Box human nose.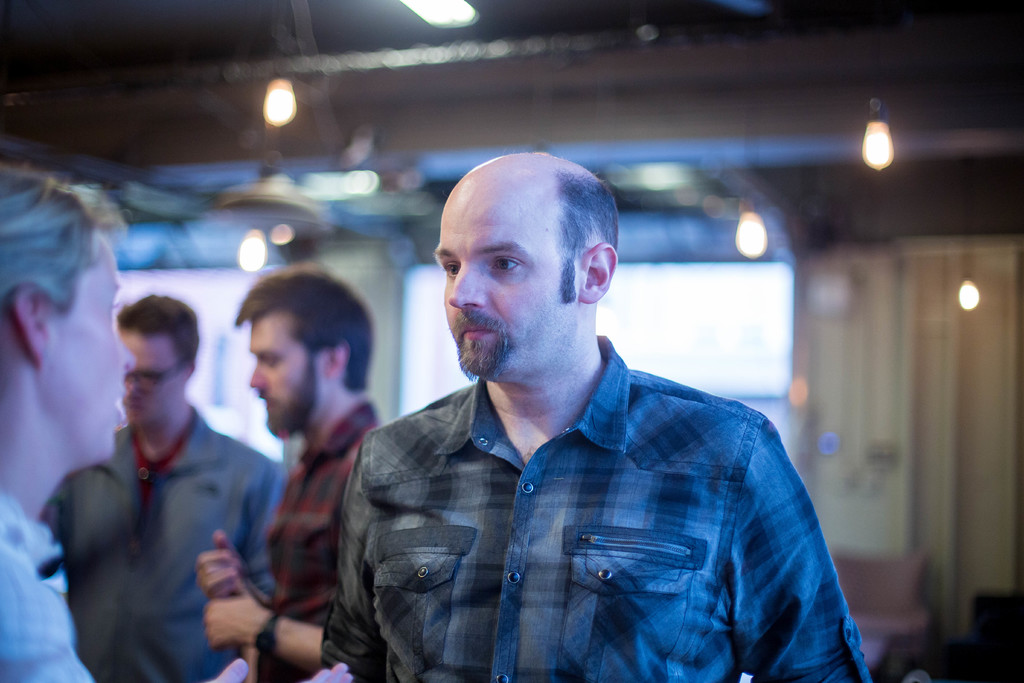
(left=124, top=383, right=143, bottom=406).
